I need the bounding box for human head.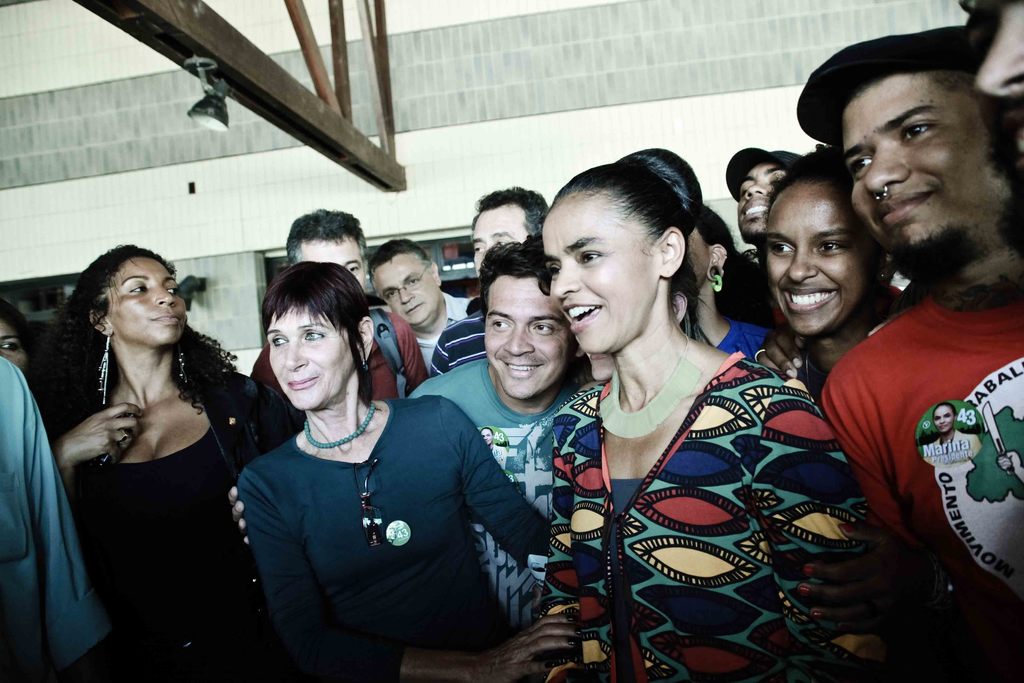
Here it is: bbox=[281, 202, 369, 288].
